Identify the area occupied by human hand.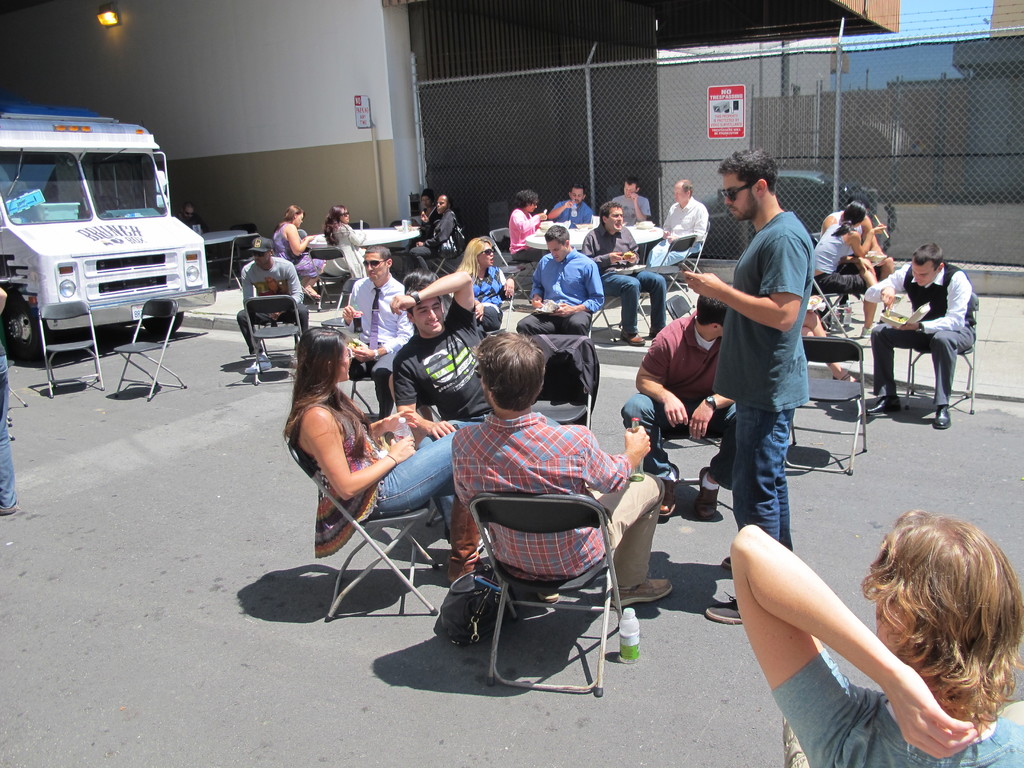
Area: 881:287:894:308.
